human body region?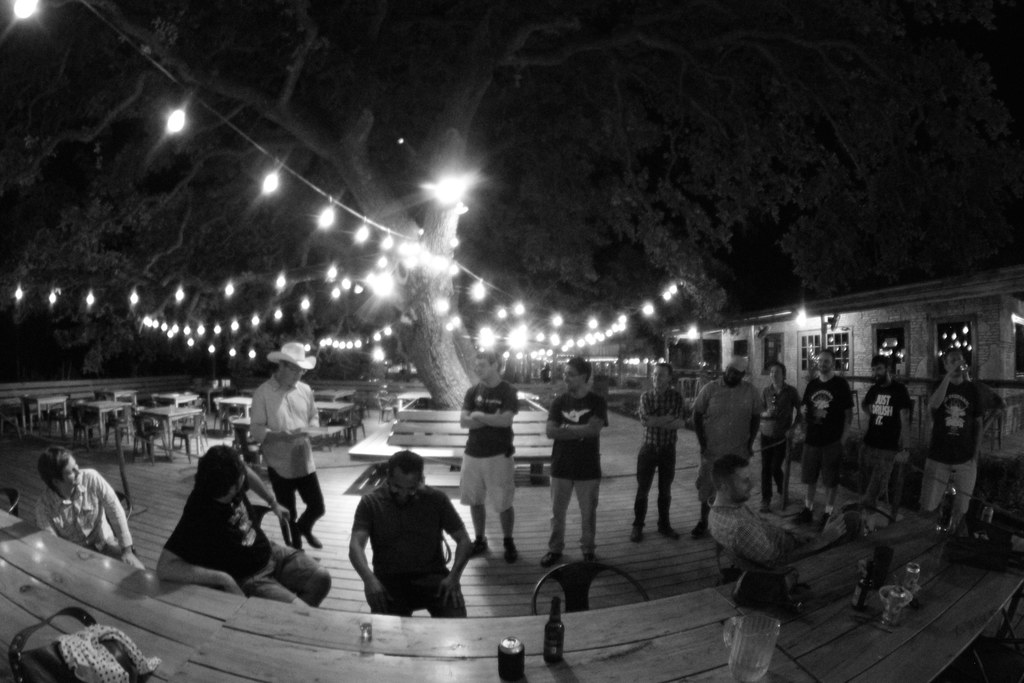
154:443:333:608
